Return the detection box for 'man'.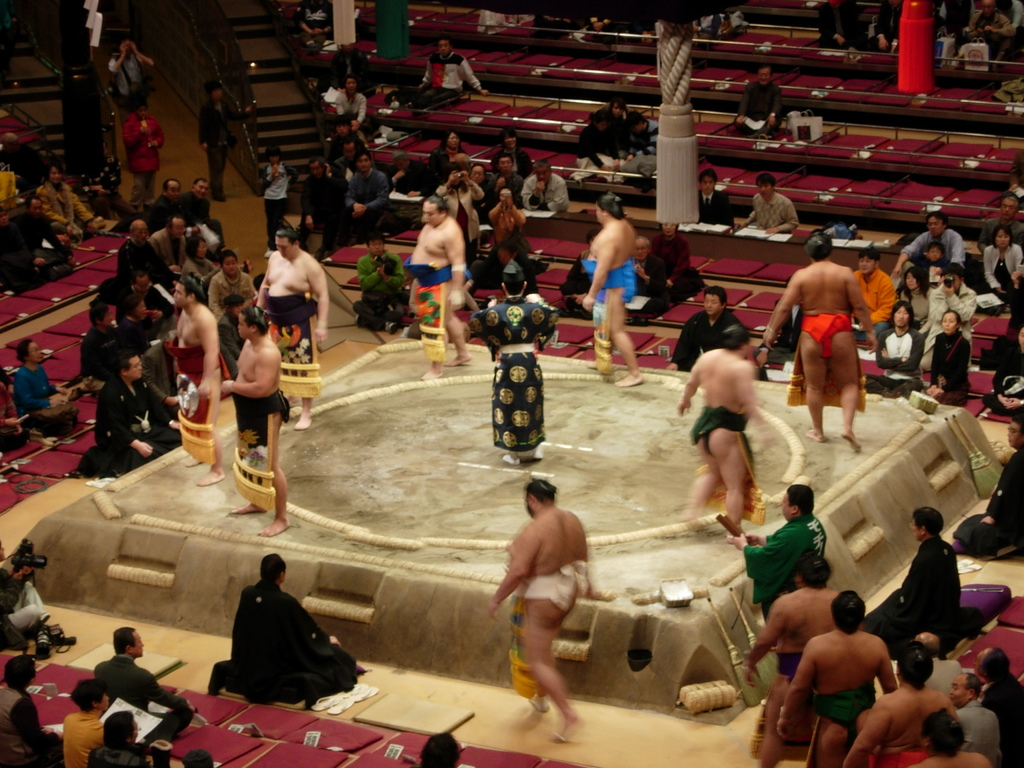
(178, 175, 225, 254).
